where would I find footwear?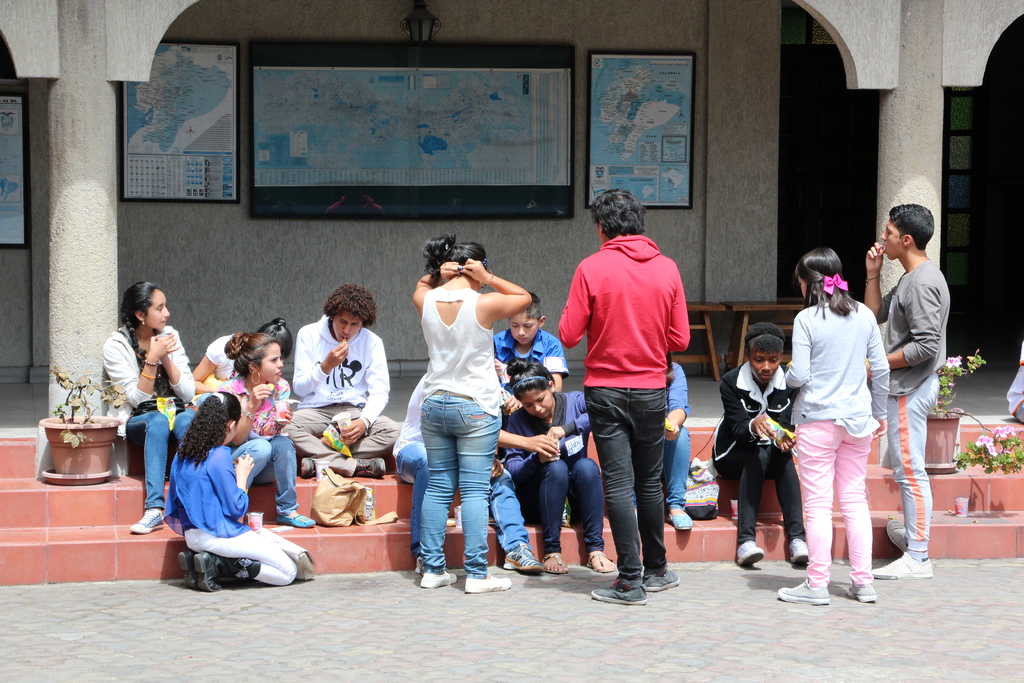
At pyautogui.locateOnScreen(776, 577, 828, 606).
